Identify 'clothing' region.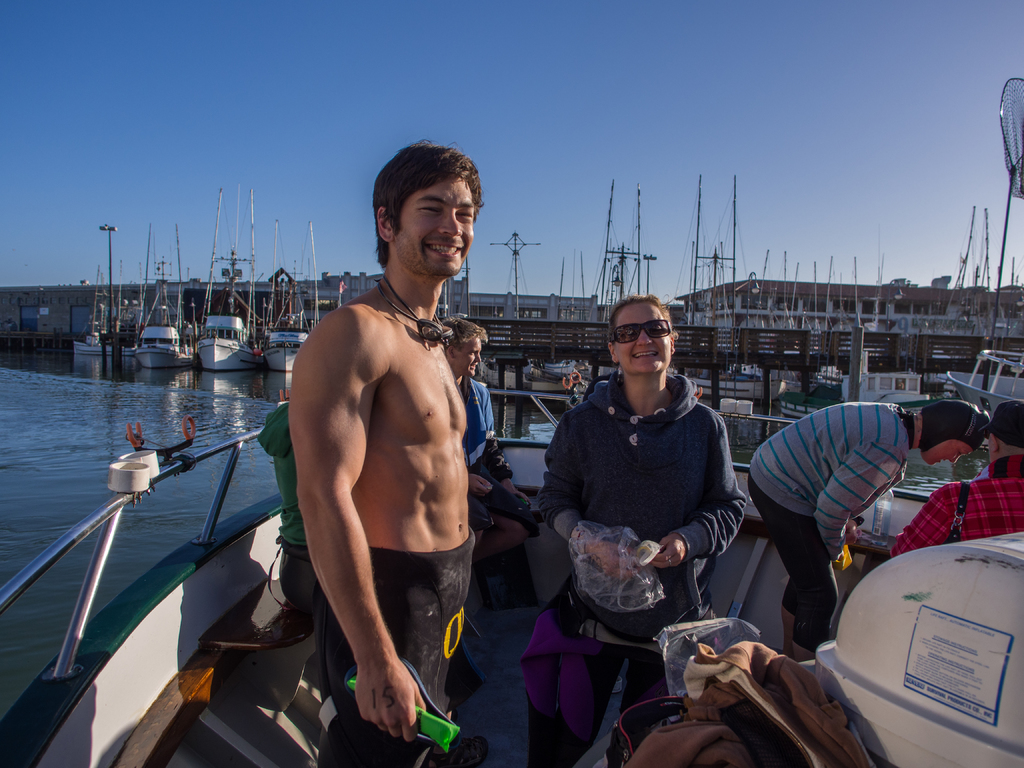
Region: bbox=(314, 536, 480, 767).
